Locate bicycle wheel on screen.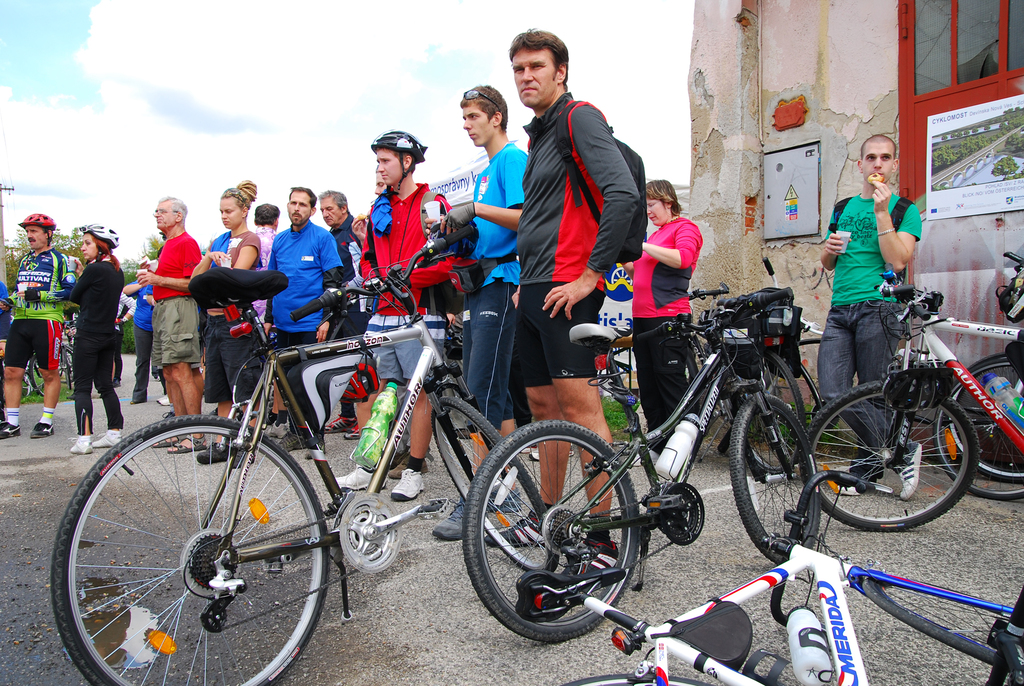
On screen at Rect(425, 400, 546, 540).
